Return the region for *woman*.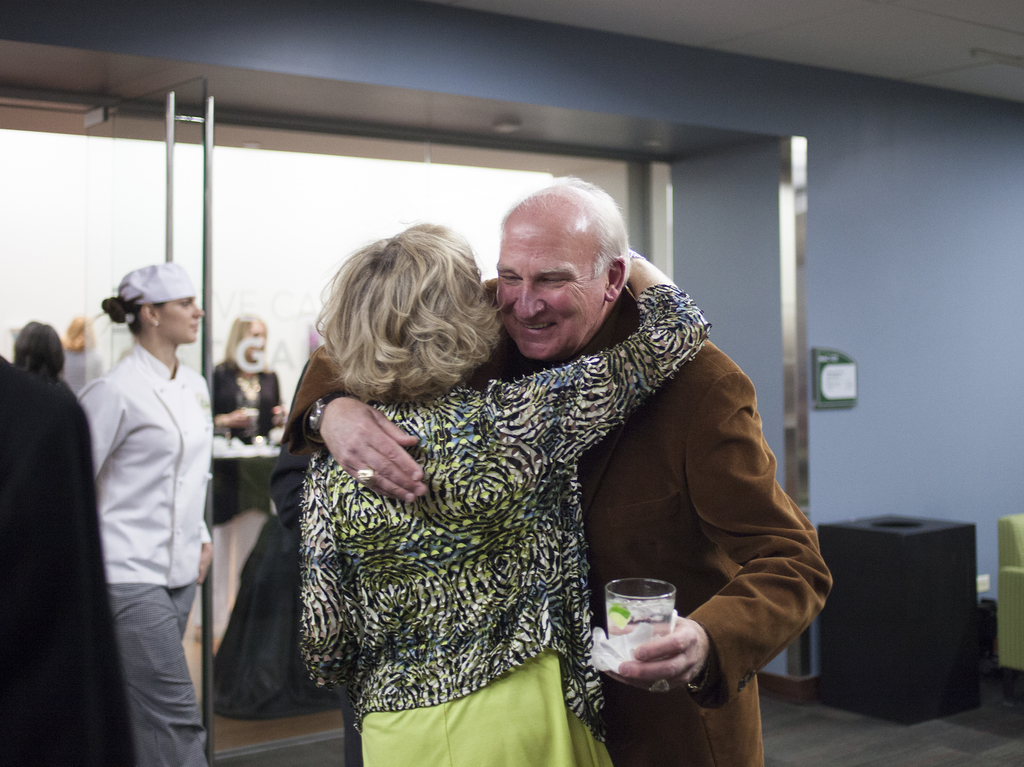
(x1=307, y1=227, x2=716, y2=766).
